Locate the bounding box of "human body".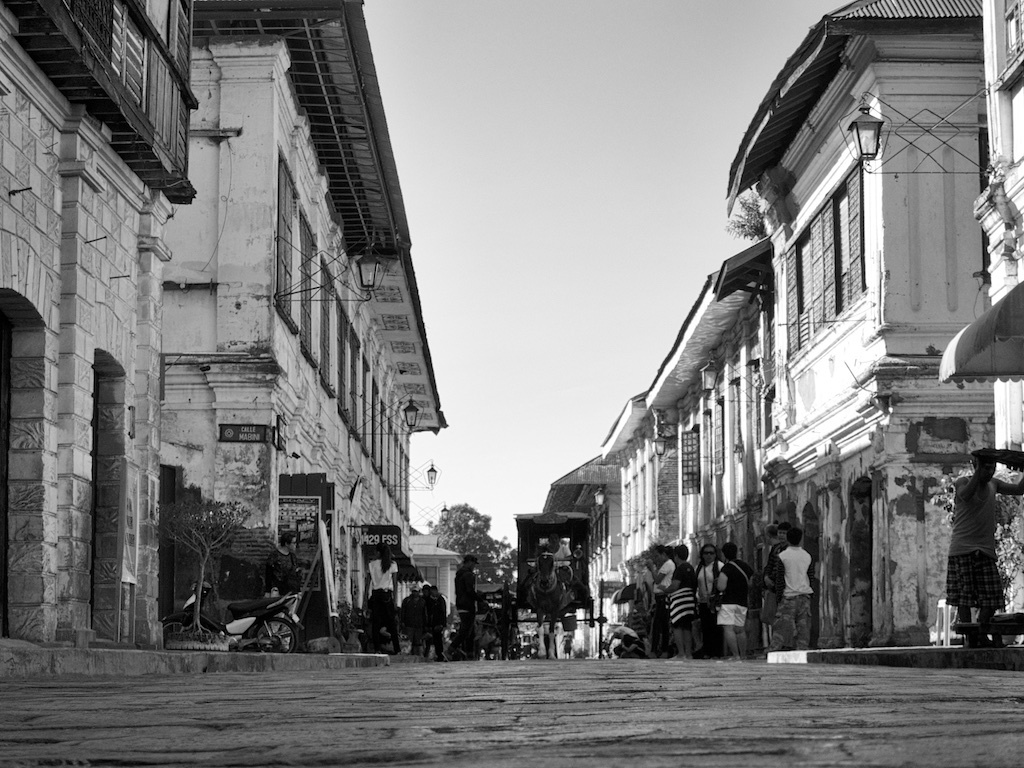
Bounding box: [left=356, top=601, right=389, bottom=653].
